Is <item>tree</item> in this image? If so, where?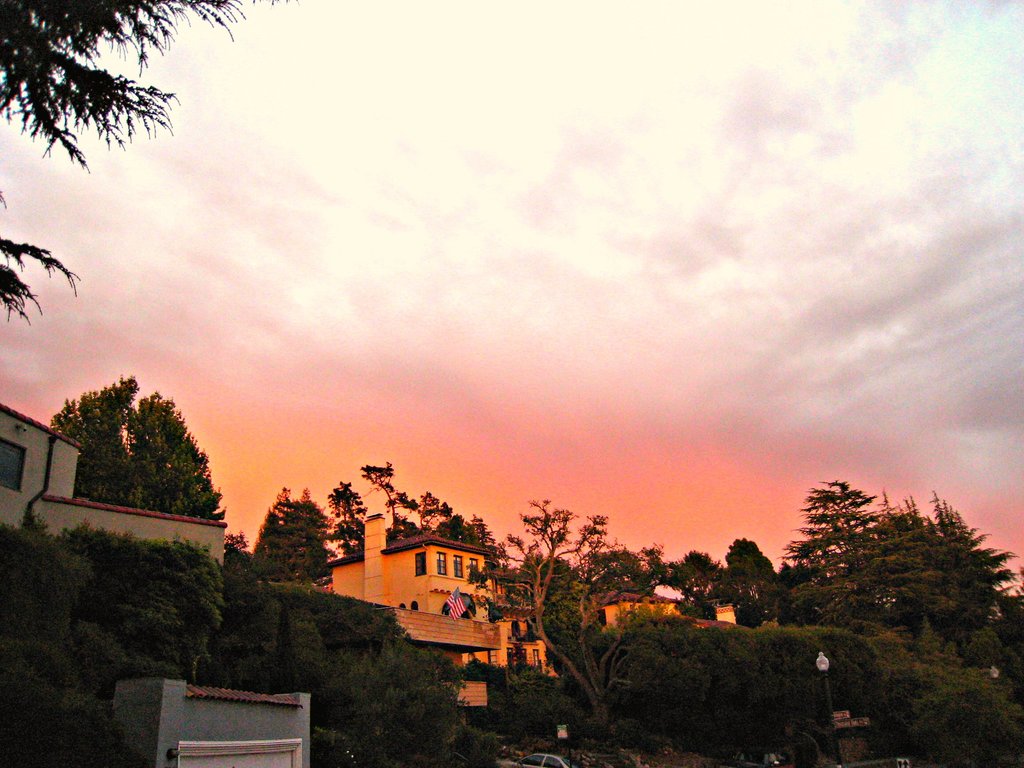
Yes, at 870/630/1023/767.
